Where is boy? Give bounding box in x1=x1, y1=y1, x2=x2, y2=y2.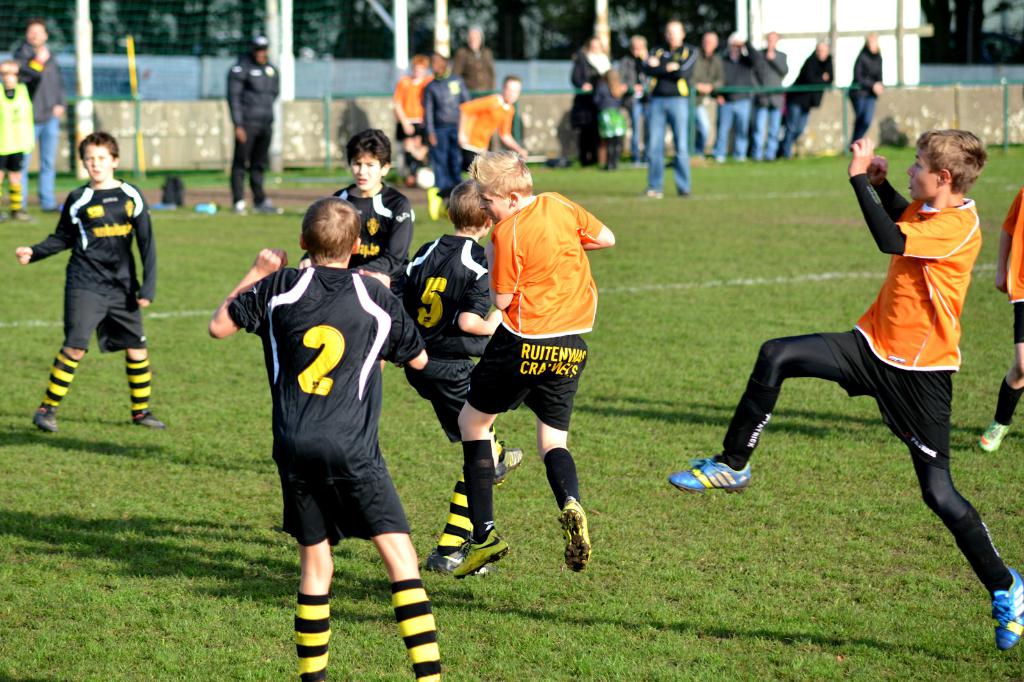
x1=300, y1=129, x2=415, y2=371.
